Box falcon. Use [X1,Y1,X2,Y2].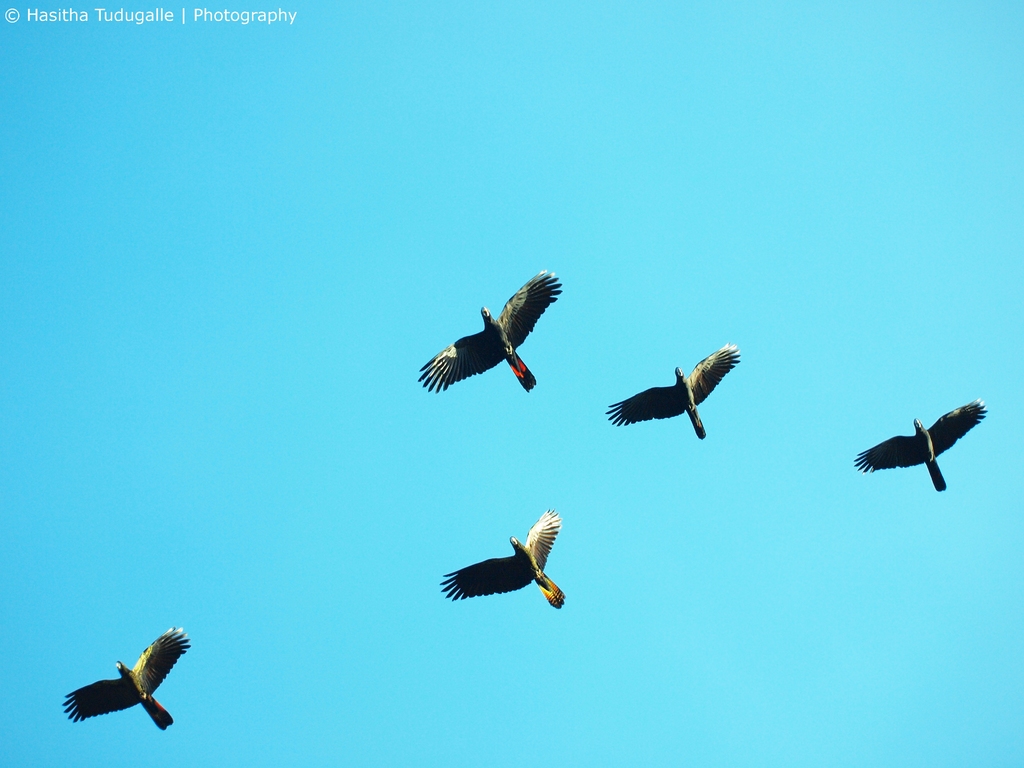
[438,508,566,610].
